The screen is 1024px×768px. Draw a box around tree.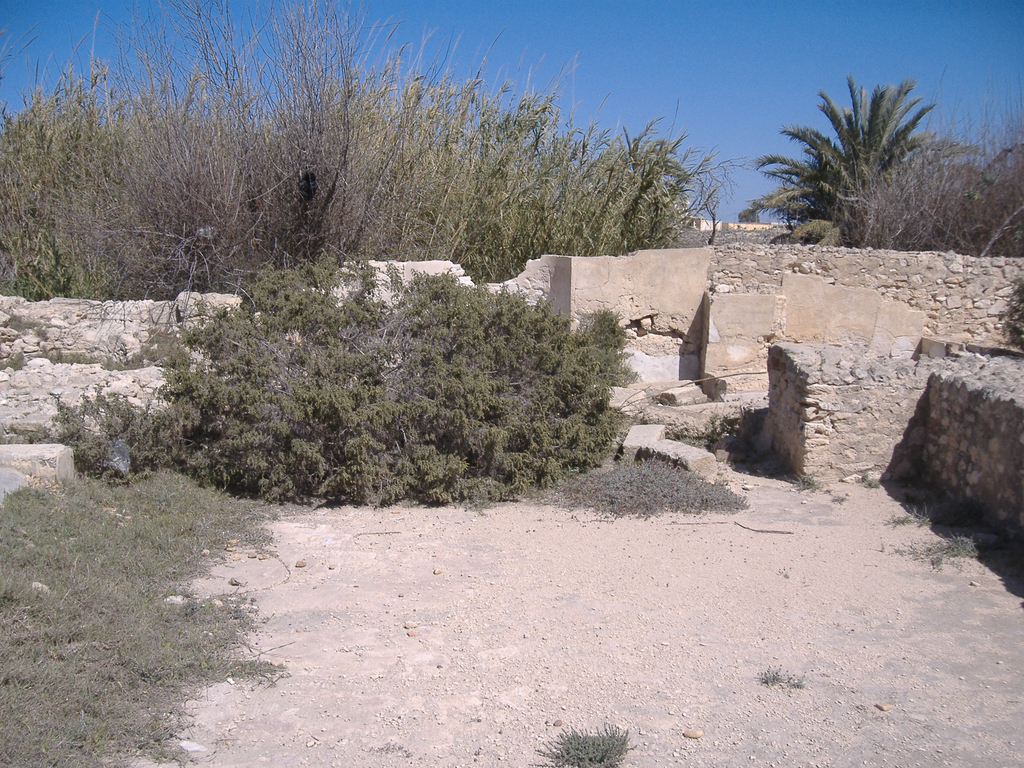
bbox=[776, 68, 959, 252].
